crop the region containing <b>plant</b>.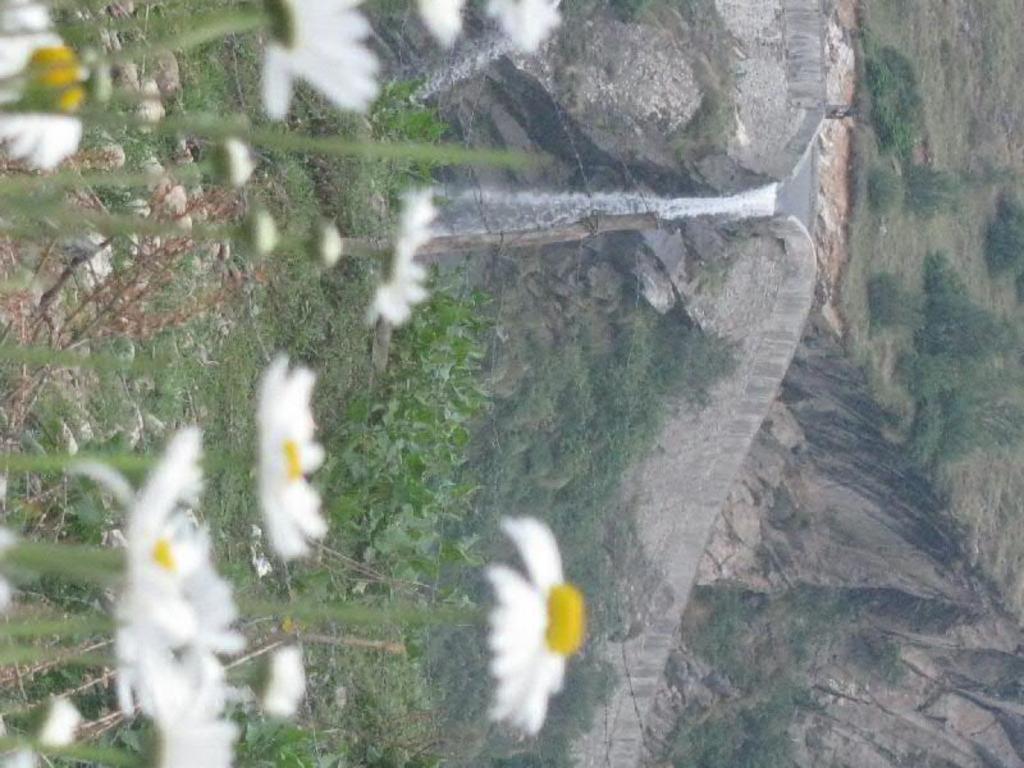
Crop region: 979, 164, 1023, 301.
